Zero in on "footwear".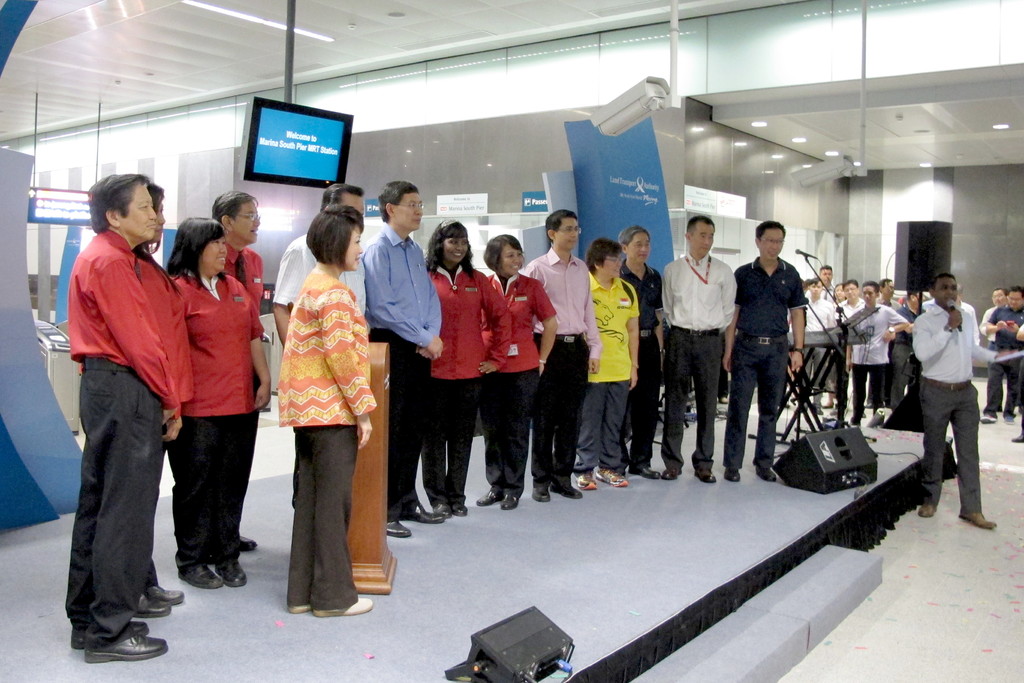
Zeroed in: box=[435, 506, 457, 515].
